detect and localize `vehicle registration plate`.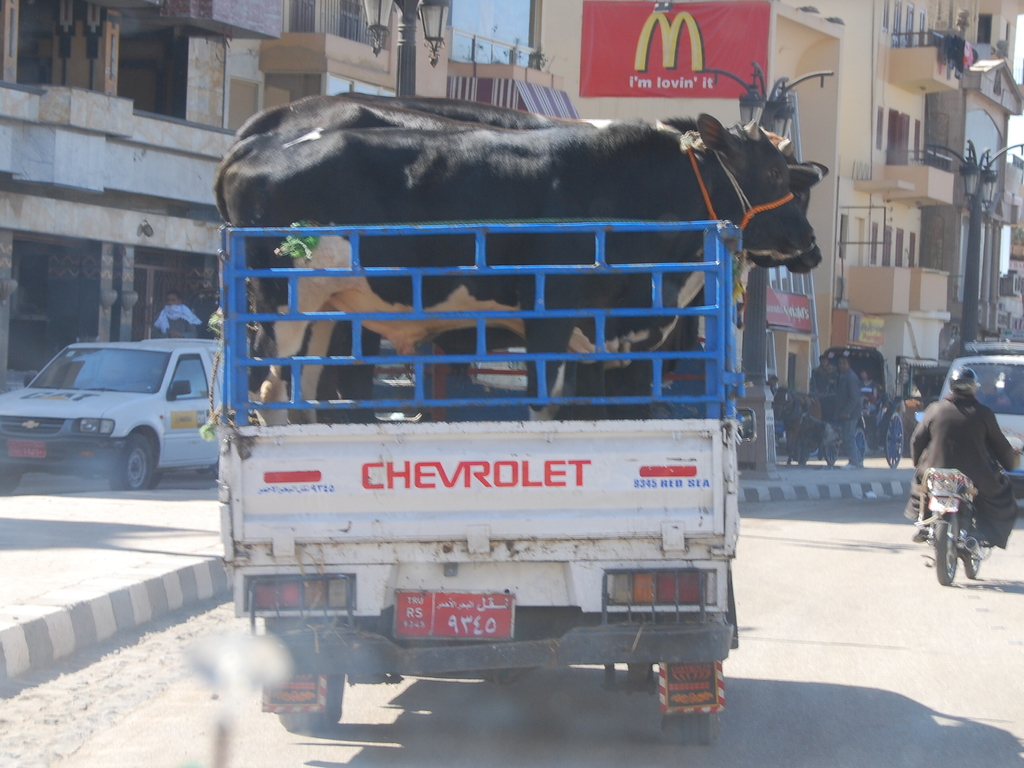
Localized at [x1=392, y1=587, x2=516, y2=637].
